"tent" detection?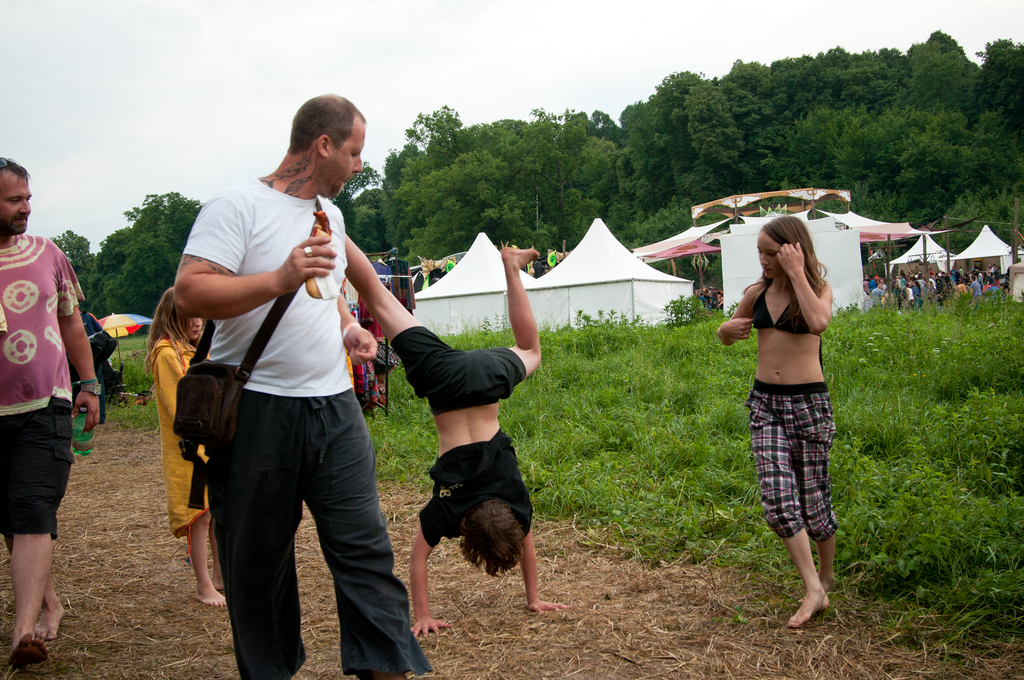
locate(950, 229, 1014, 290)
